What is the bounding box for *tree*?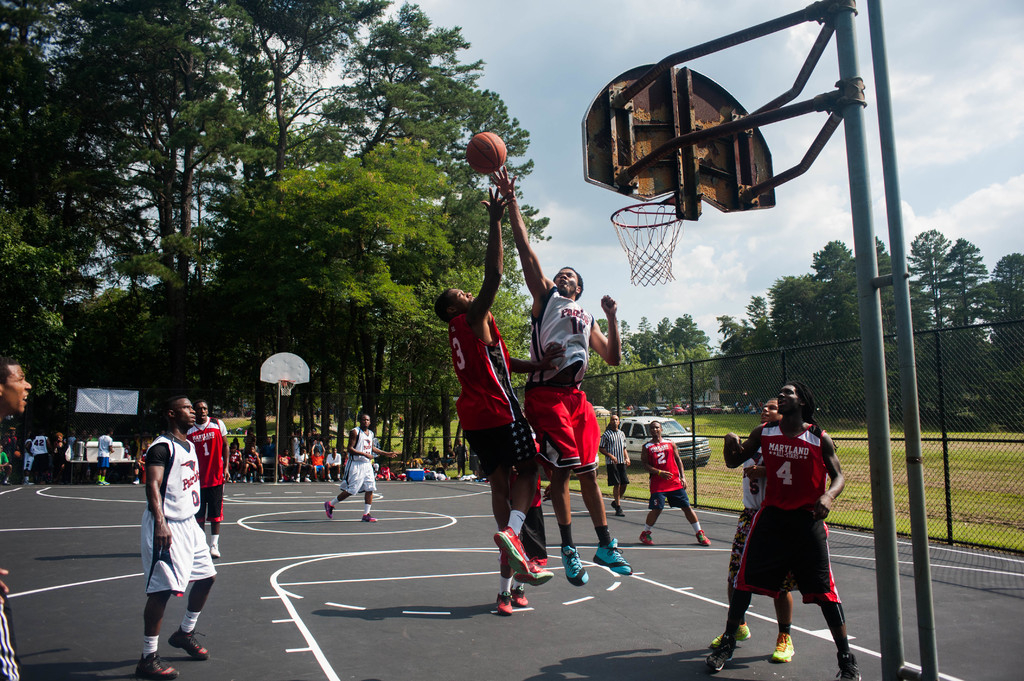
x1=915, y1=201, x2=1004, y2=382.
